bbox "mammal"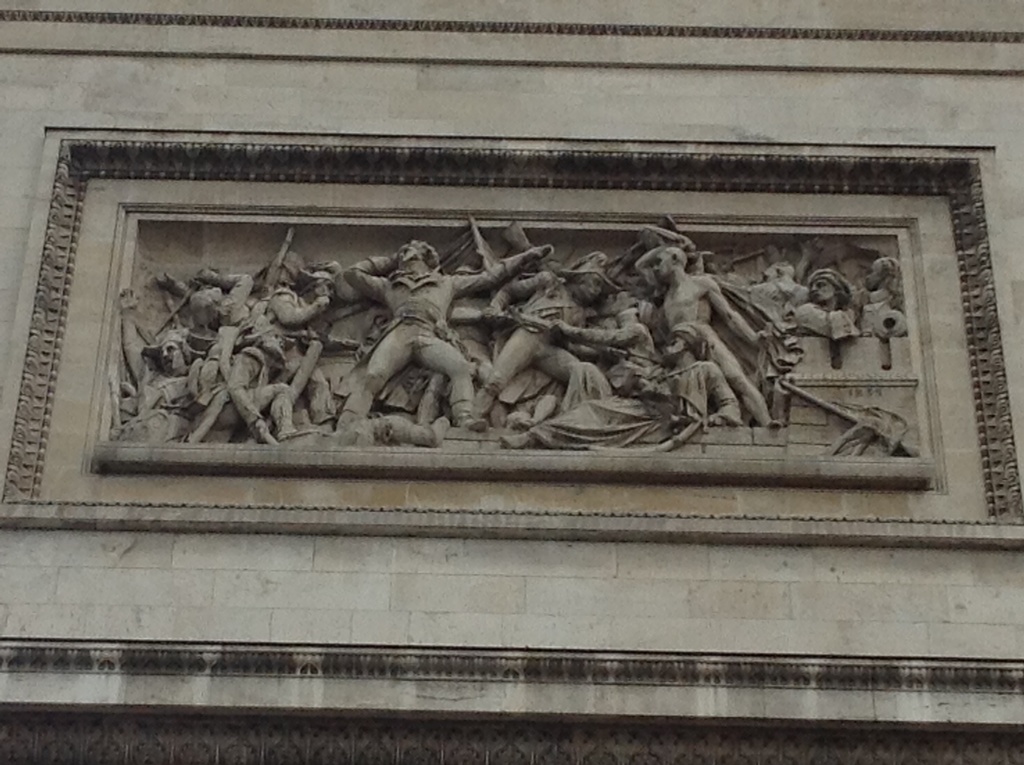
<region>159, 264, 257, 400</region>
